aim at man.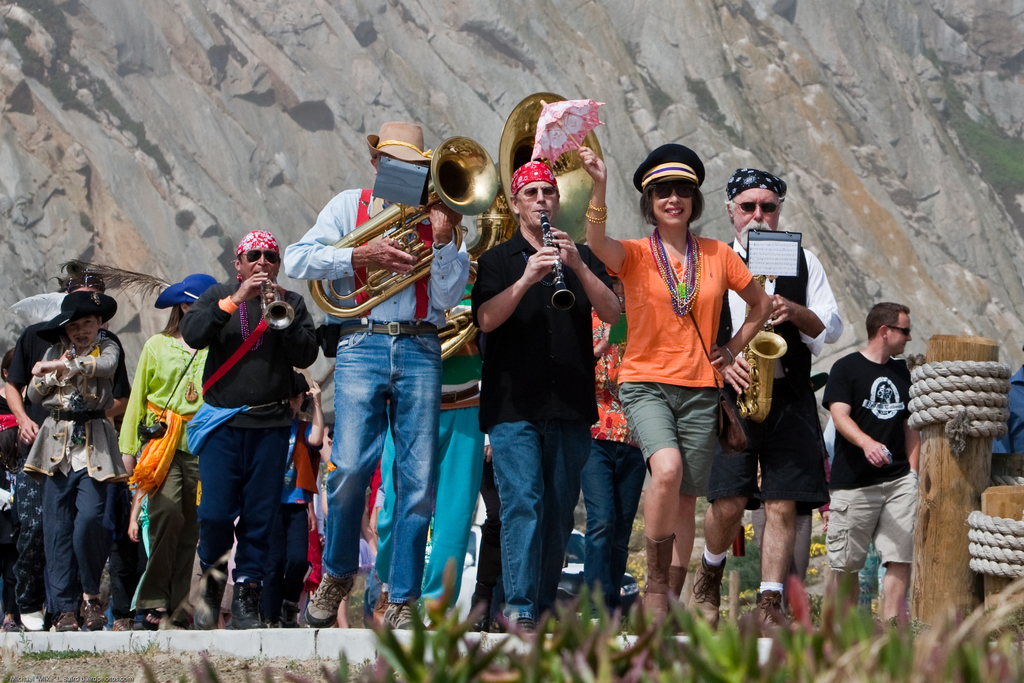
Aimed at [x1=281, y1=117, x2=474, y2=627].
